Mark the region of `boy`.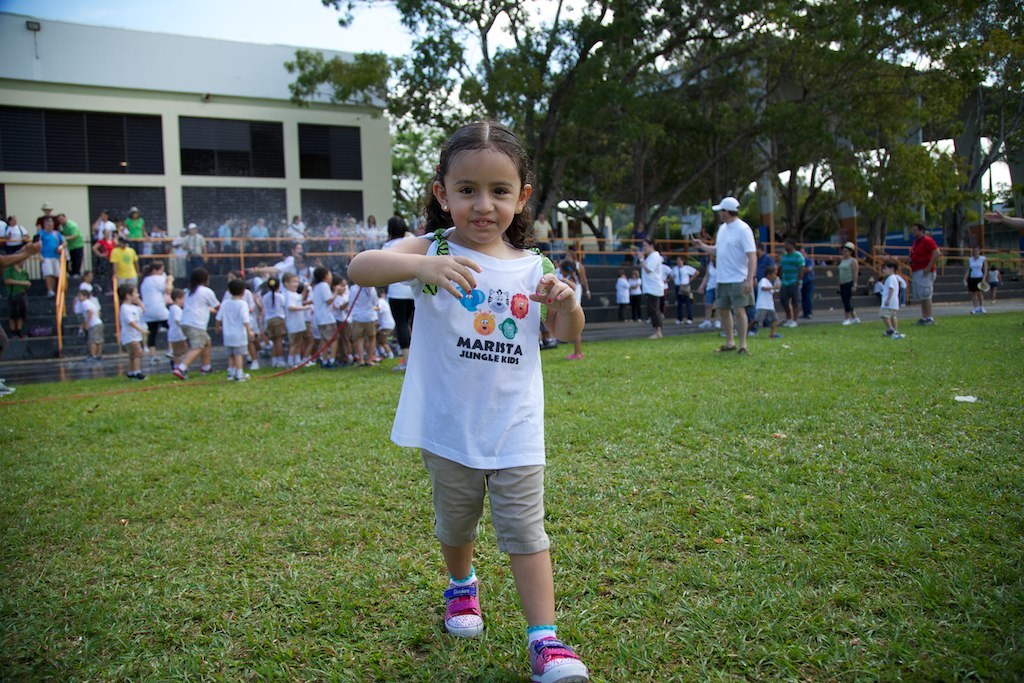
Region: (x1=749, y1=265, x2=782, y2=337).
